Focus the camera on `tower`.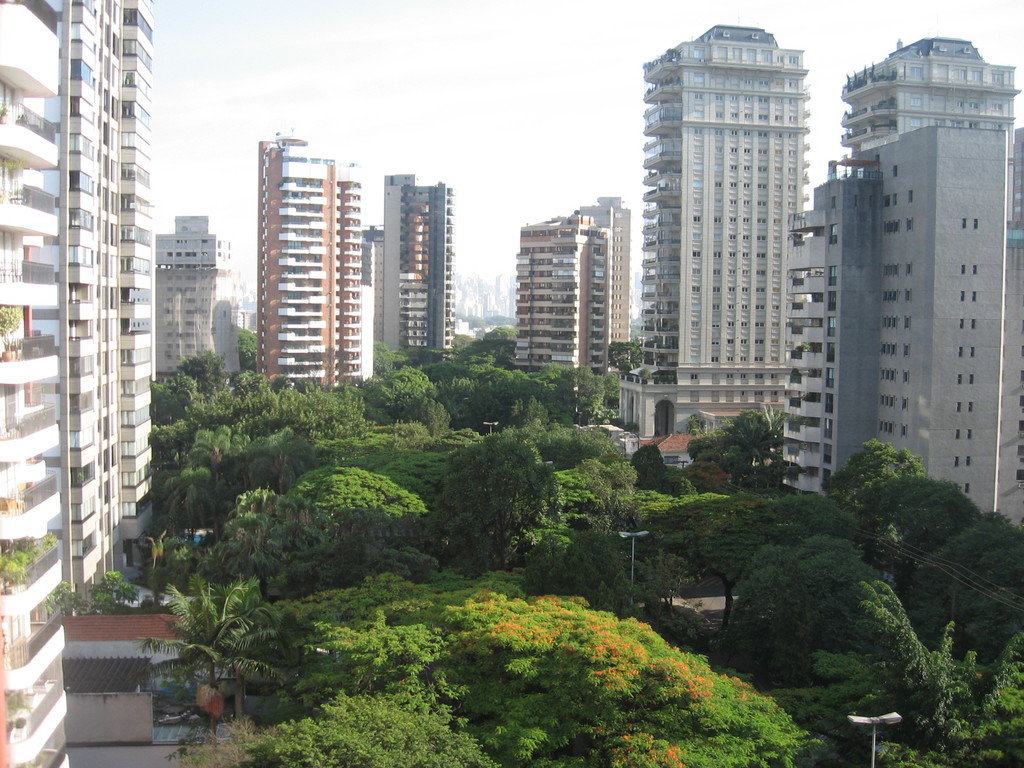
Focus region: <box>378,178,460,372</box>.
